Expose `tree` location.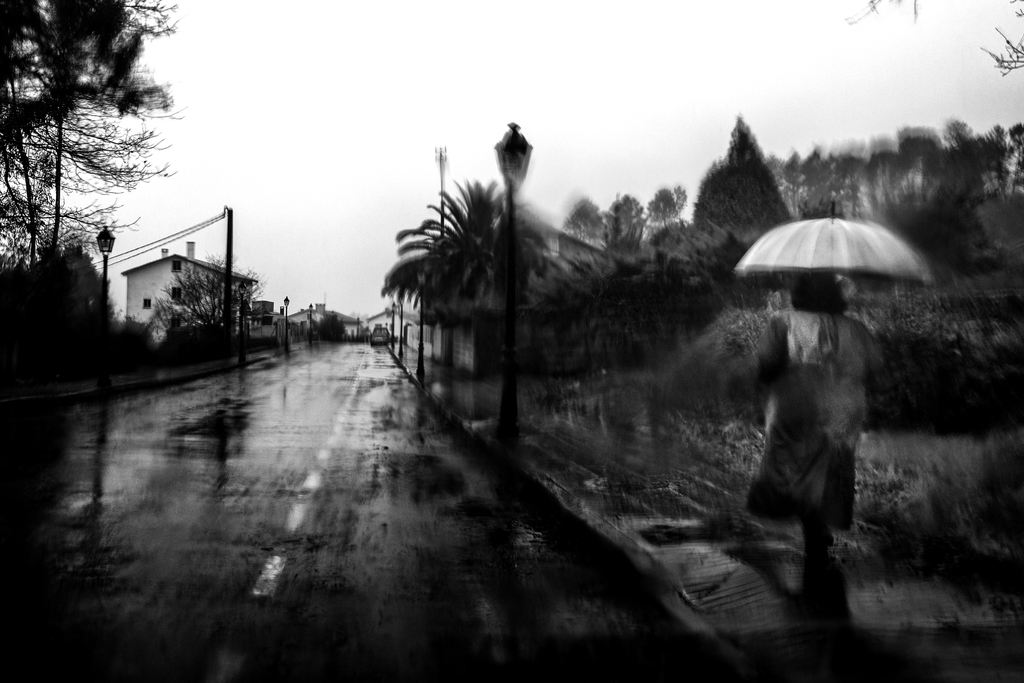
Exposed at (566,197,618,261).
